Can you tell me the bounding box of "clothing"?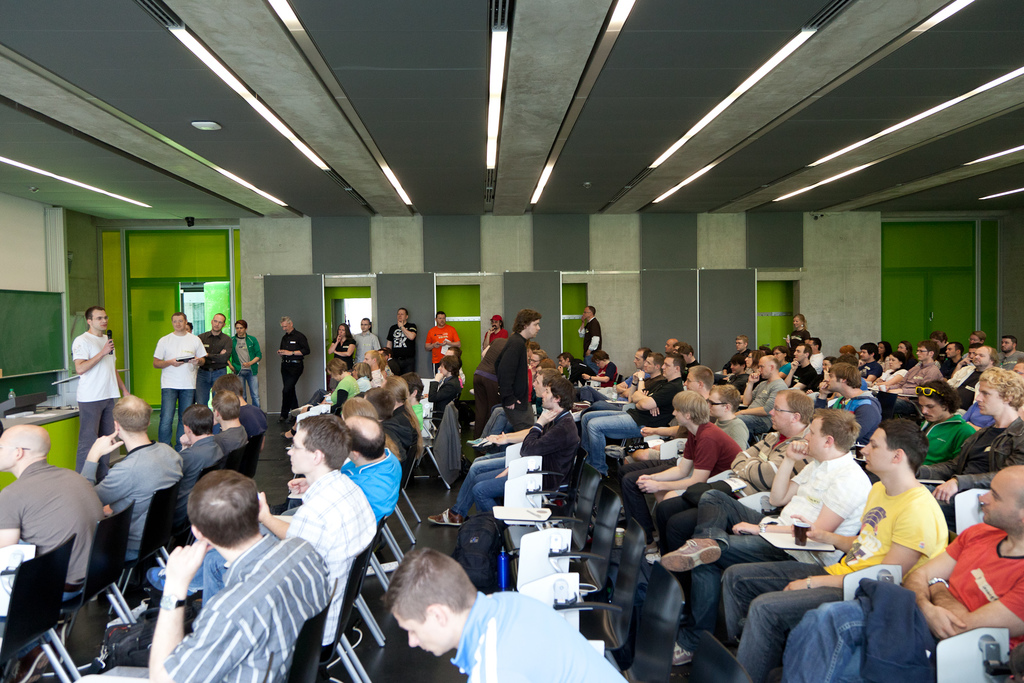
detection(745, 374, 791, 436).
